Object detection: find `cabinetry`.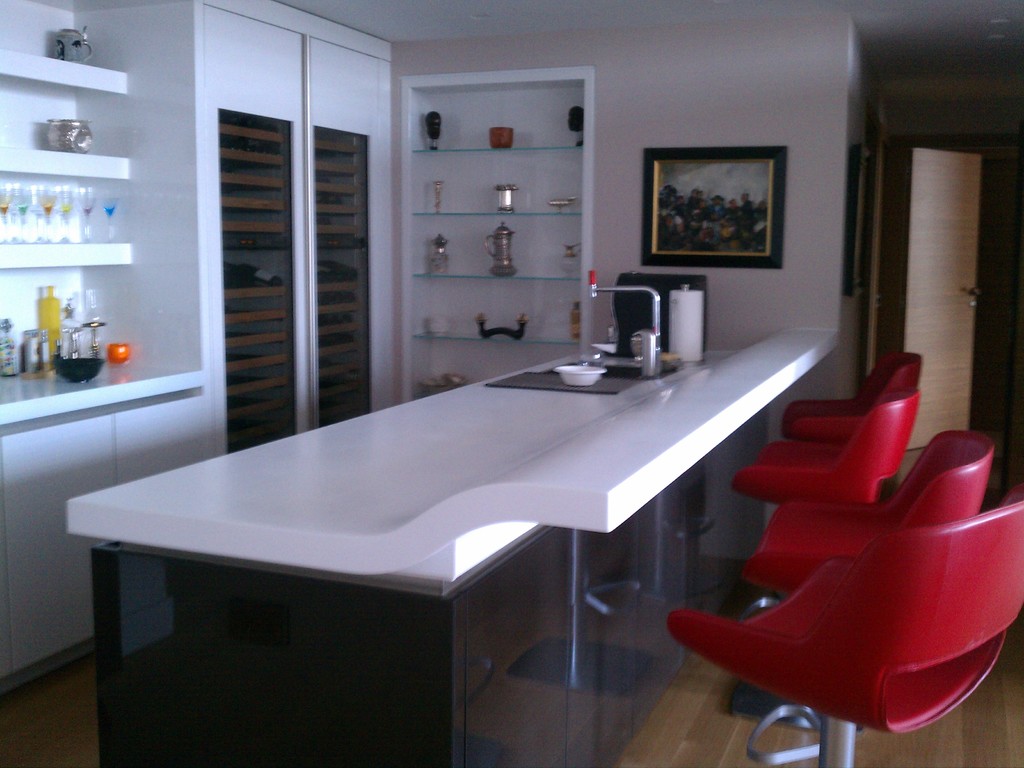
Rect(1, 395, 202, 685).
